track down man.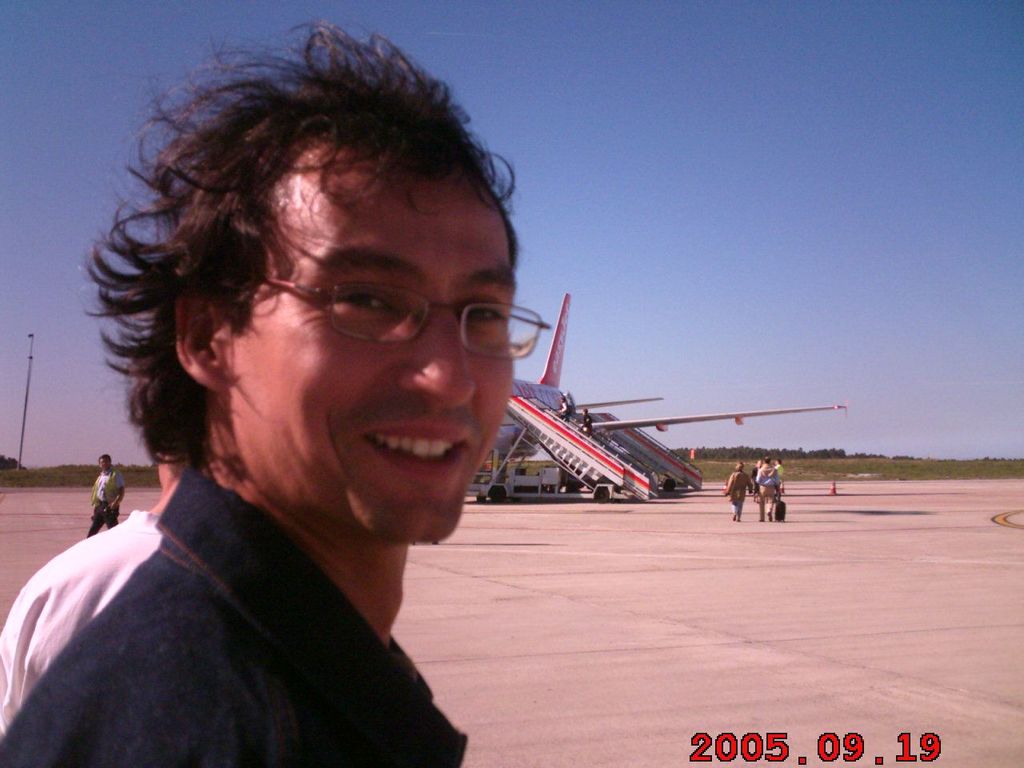
Tracked to Rect(751, 453, 777, 522).
